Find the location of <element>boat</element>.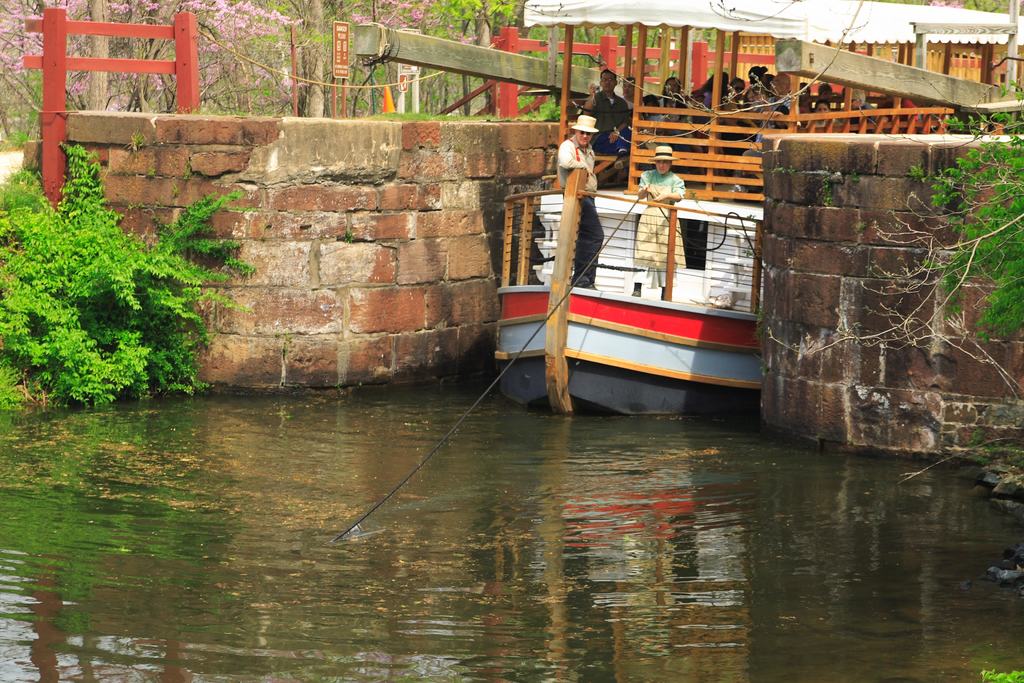
Location: [489, 0, 1023, 418].
